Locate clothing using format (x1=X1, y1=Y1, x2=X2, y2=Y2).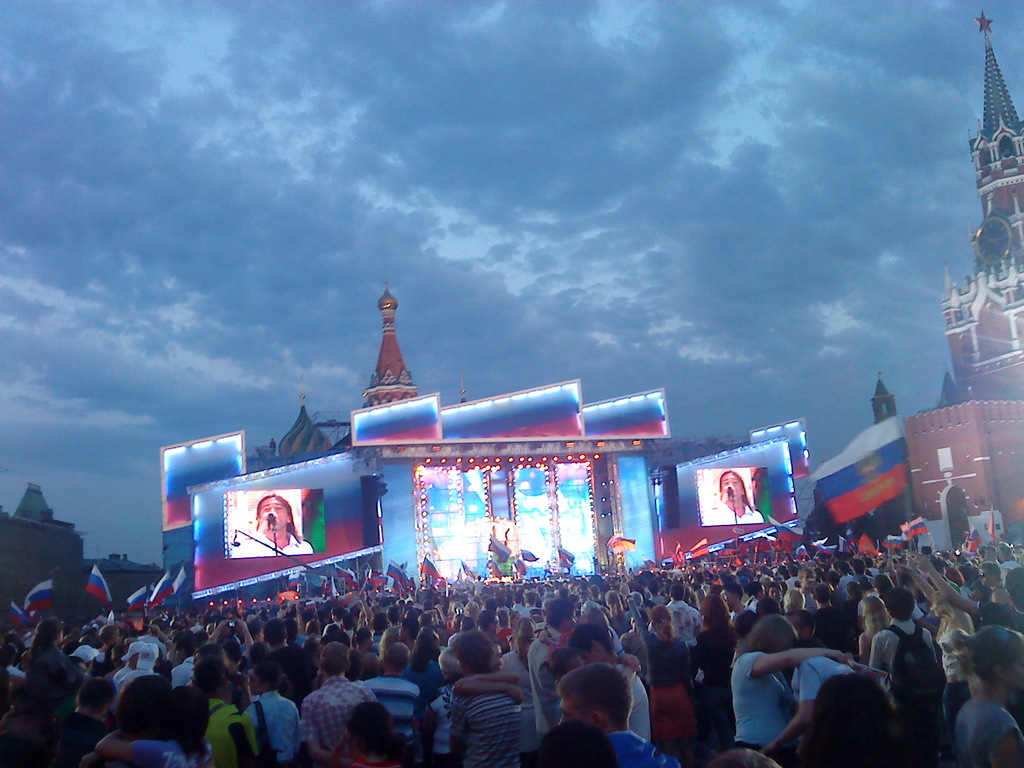
(x1=294, y1=673, x2=388, y2=767).
